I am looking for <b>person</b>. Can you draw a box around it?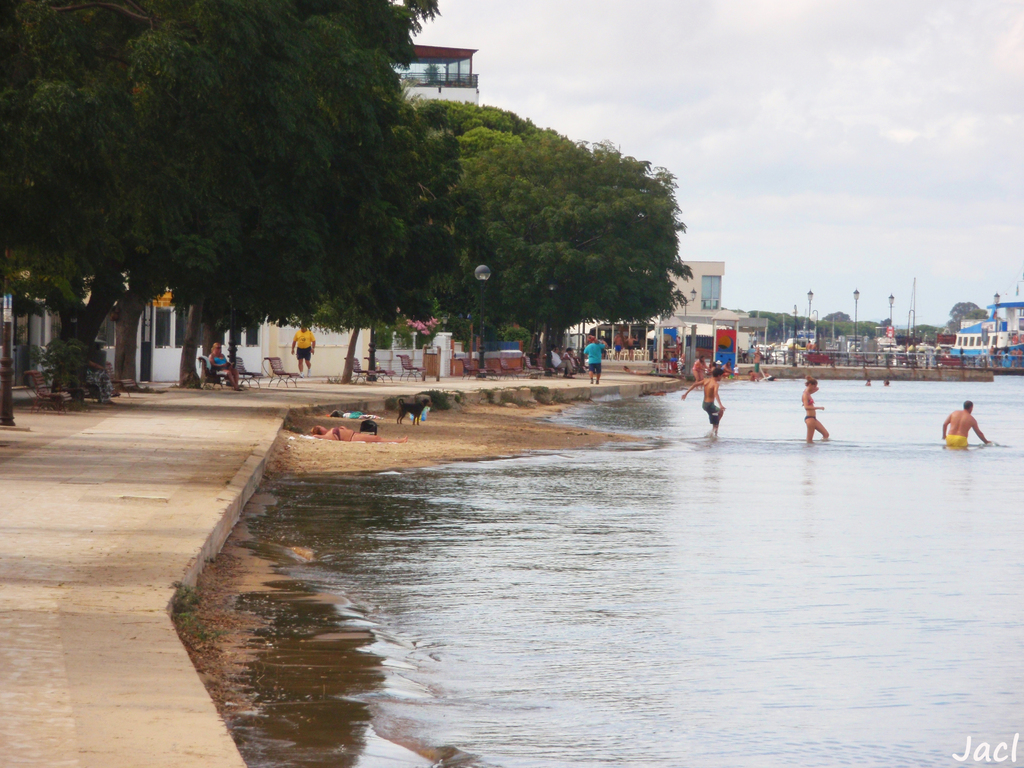
Sure, the bounding box is {"left": 207, "top": 343, "right": 243, "bottom": 388}.
